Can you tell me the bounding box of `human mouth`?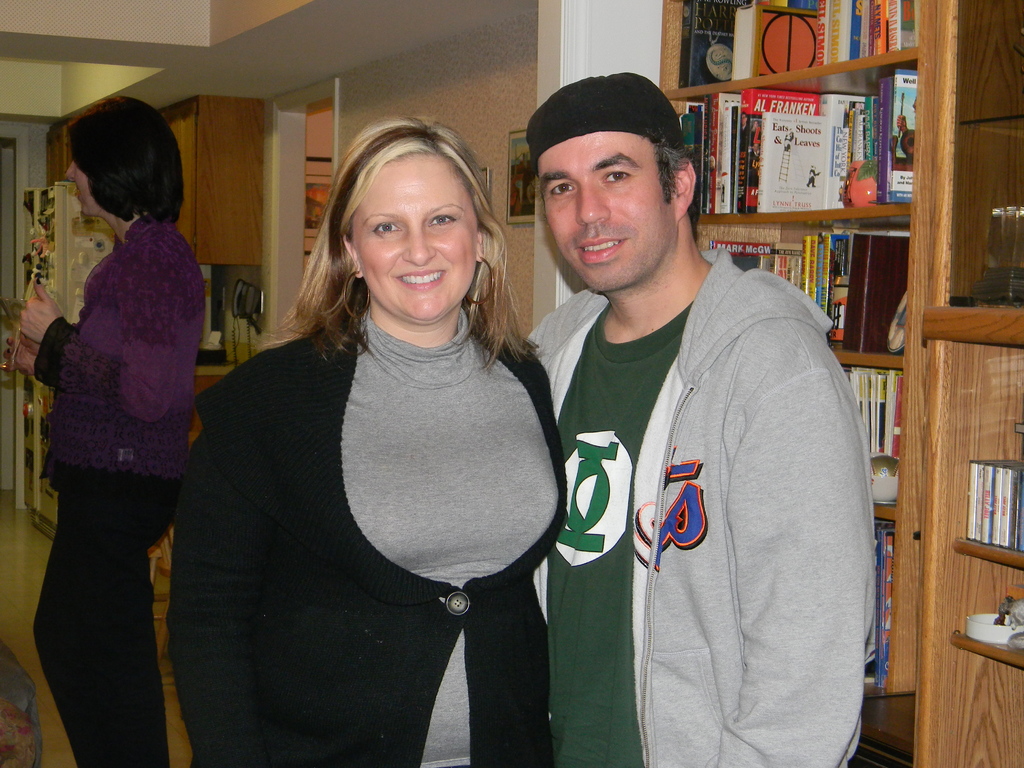
<box>573,232,636,267</box>.
